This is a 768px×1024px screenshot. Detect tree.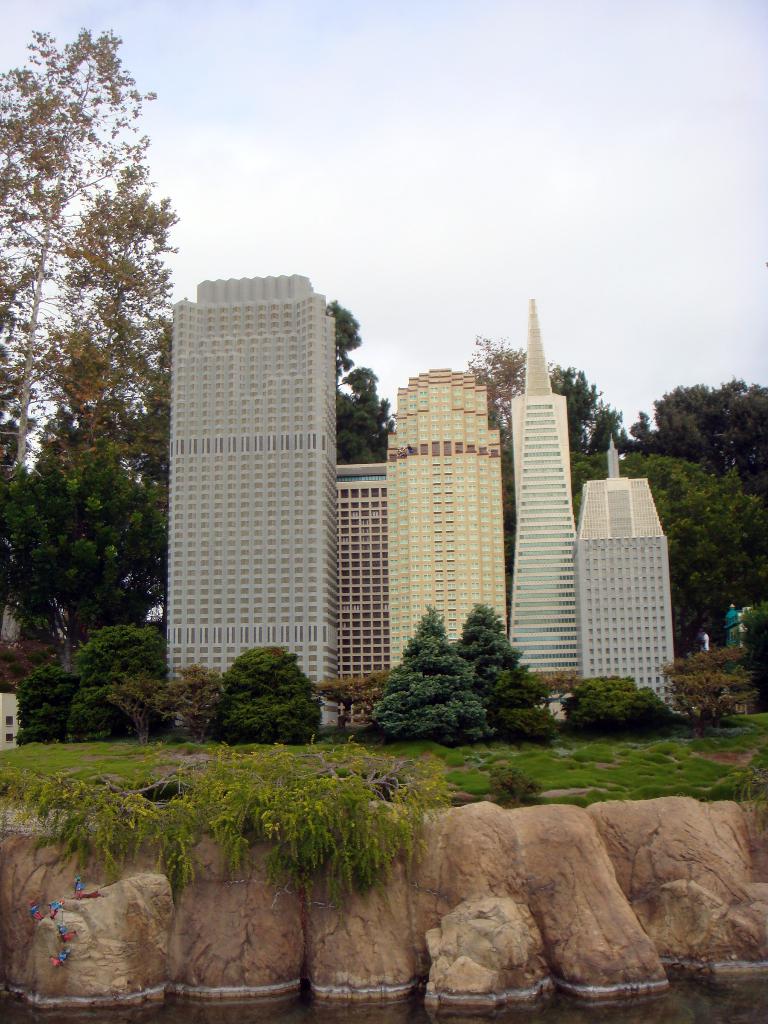
[left=464, top=333, right=628, bottom=452].
